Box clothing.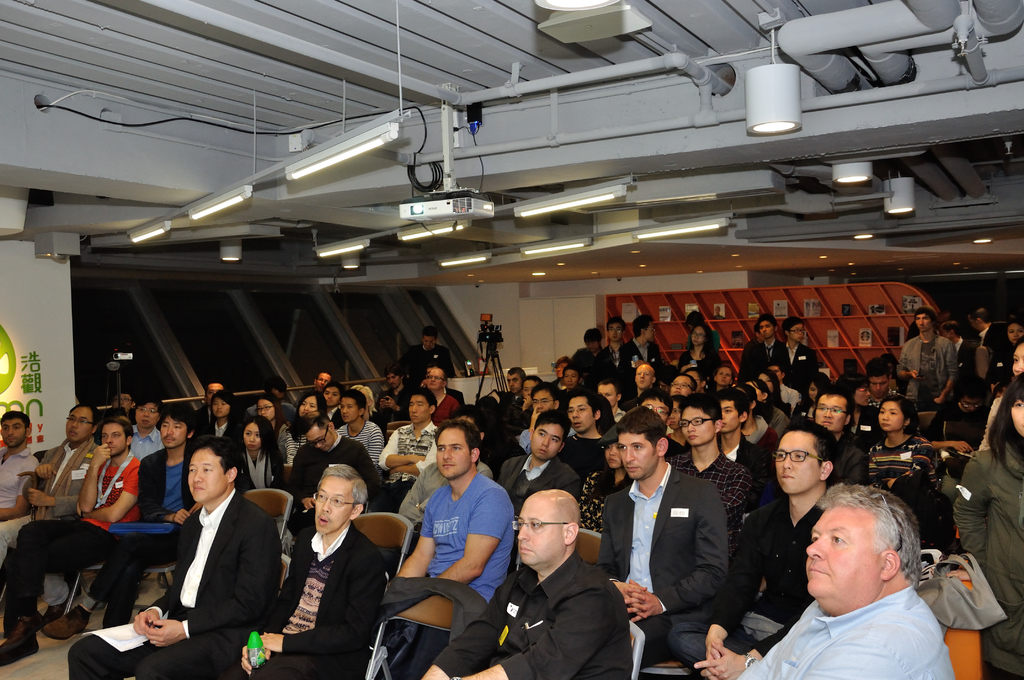
333, 404, 347, 428.
